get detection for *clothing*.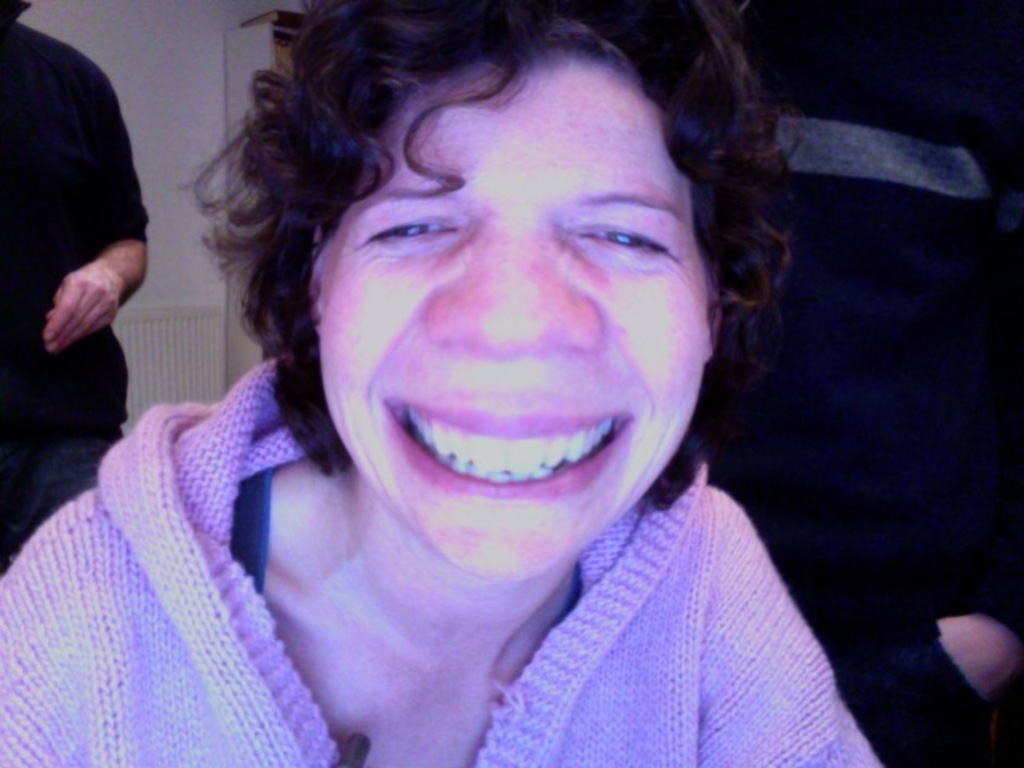
Detection: {"left": 0, "top": 358, "right": 883, "bottom": 766}.
